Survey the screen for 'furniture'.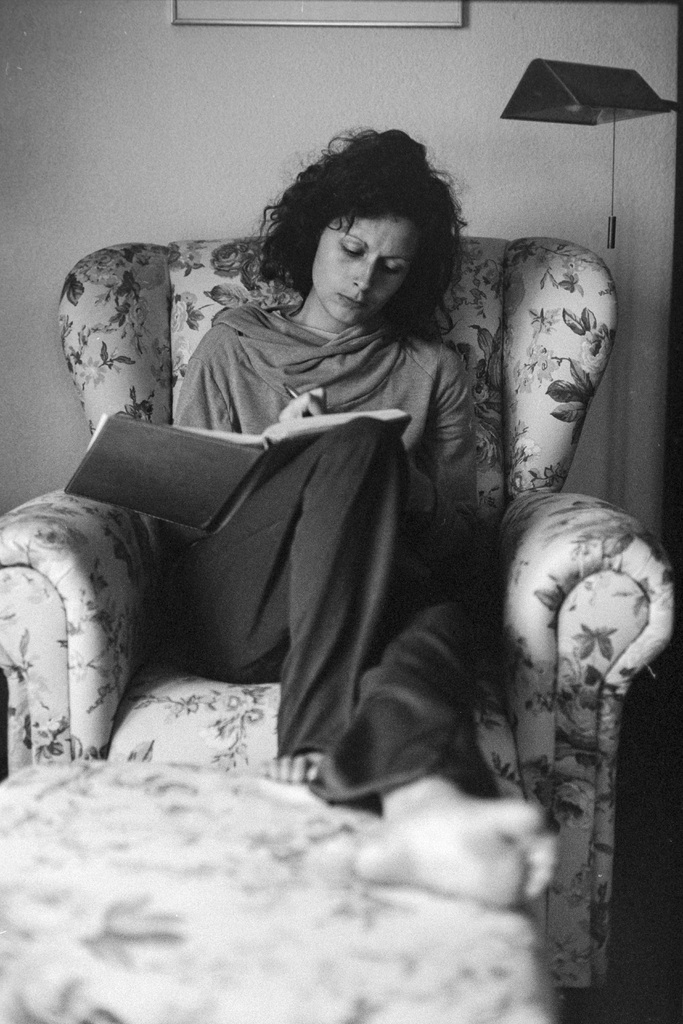
Survey found: [0,237,679,993].
